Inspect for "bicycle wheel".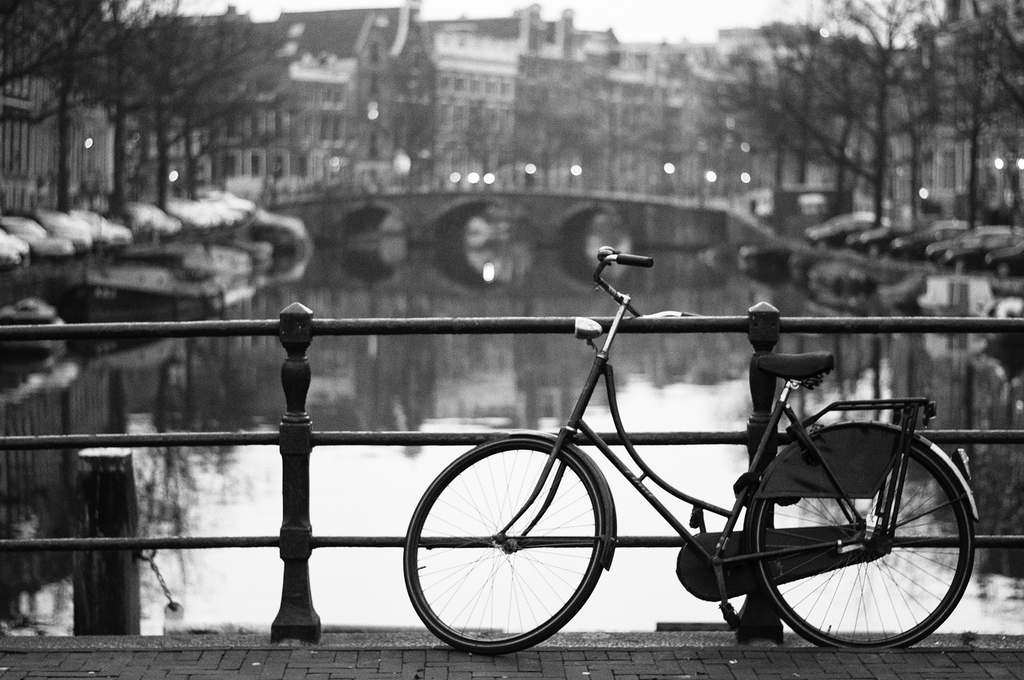
Inspection: 746 426 984 657.
